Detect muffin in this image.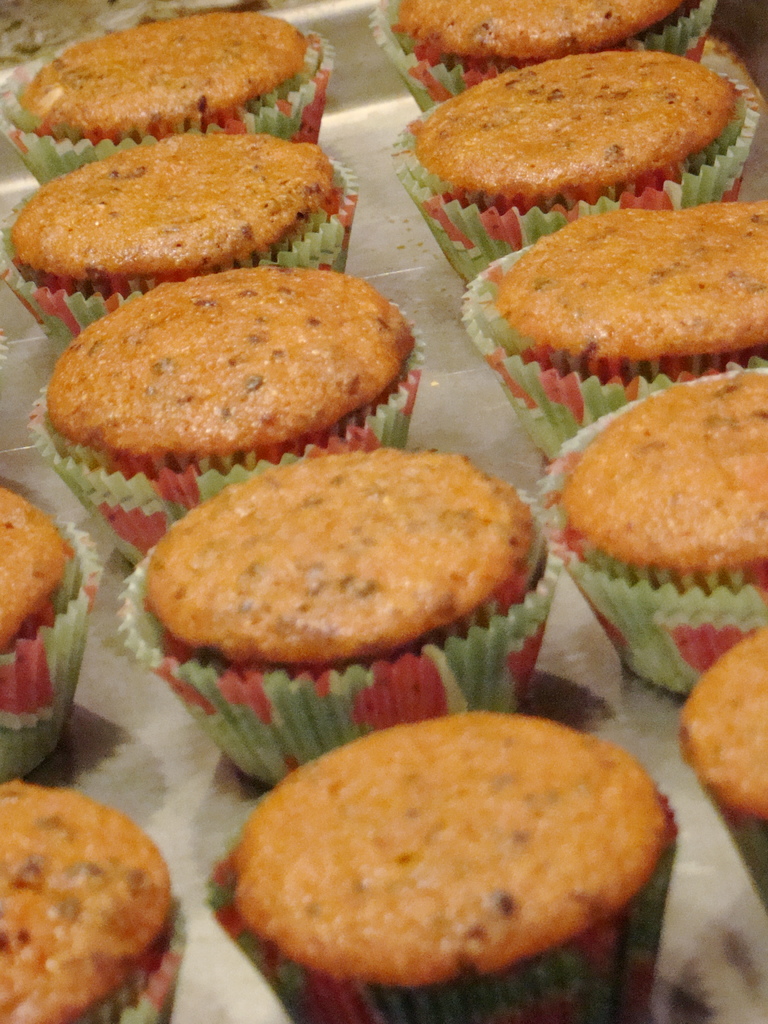
Detection: 0:13:334:189.
